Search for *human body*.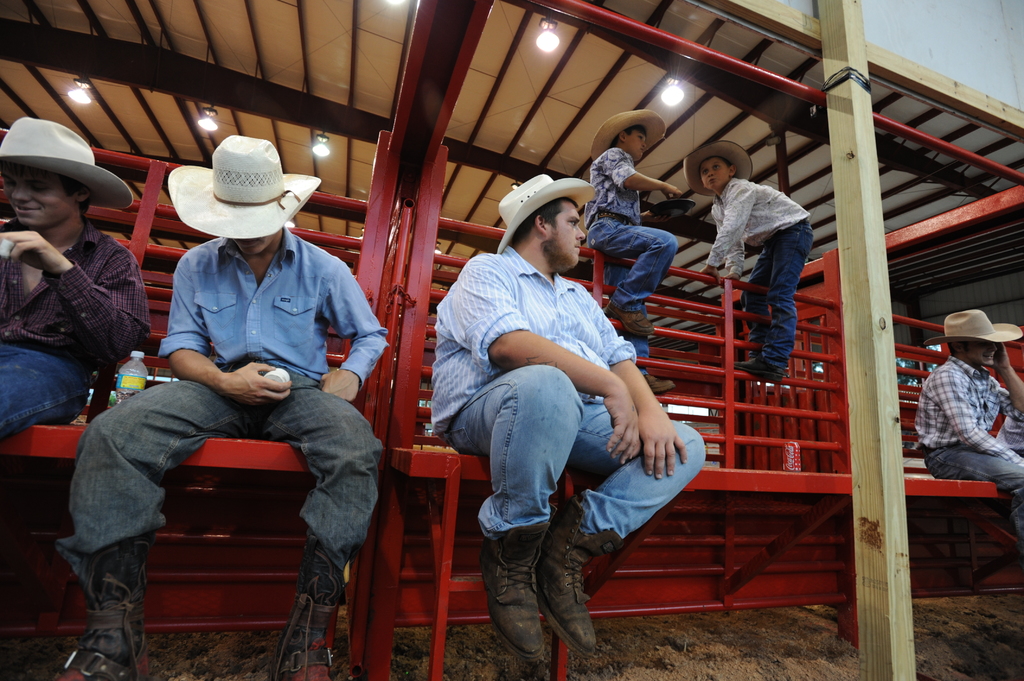
Found at (left=52, top=225, right=392, bottom=680).
